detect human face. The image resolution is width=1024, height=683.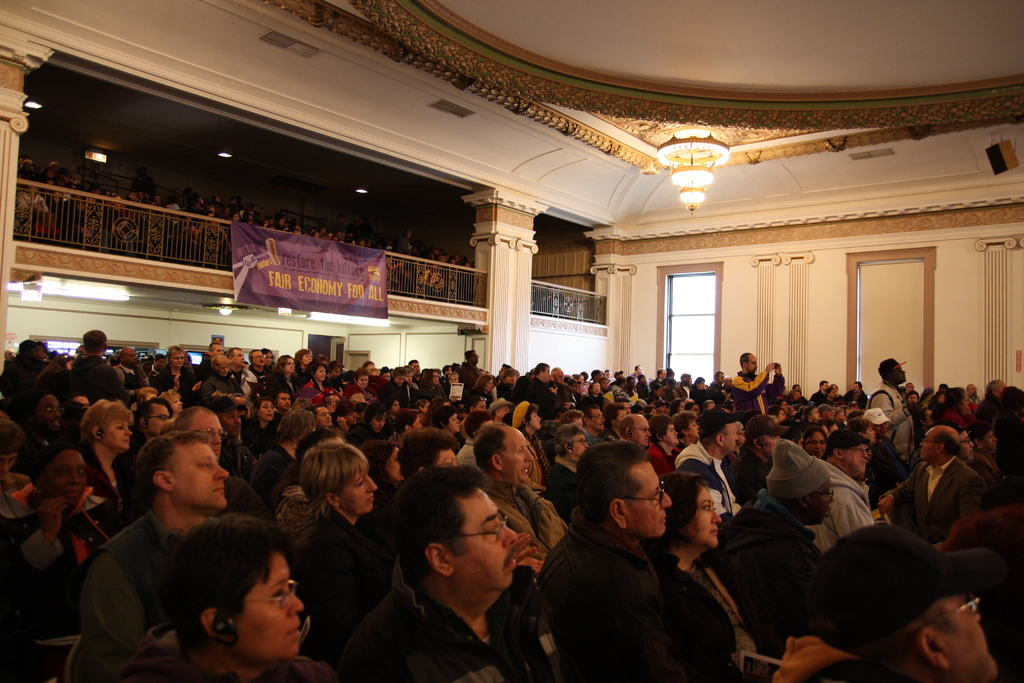
BBox(448, 413, 458, 433).
